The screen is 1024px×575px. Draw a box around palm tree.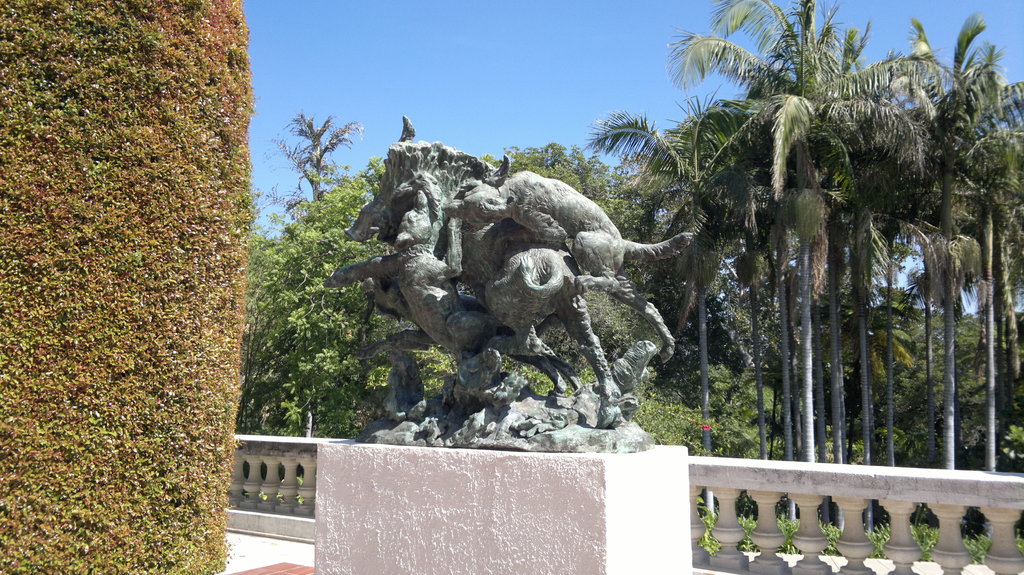
select_region(889, 45, 1000, 455).
